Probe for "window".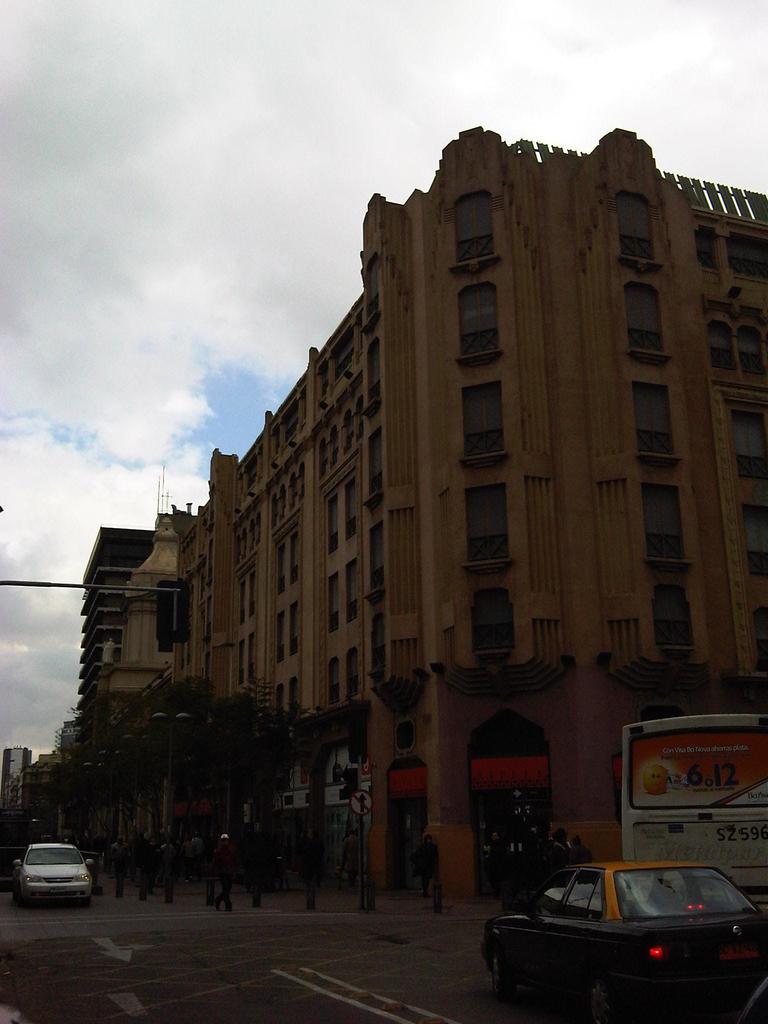
Probe result: 330:427:341:467.
